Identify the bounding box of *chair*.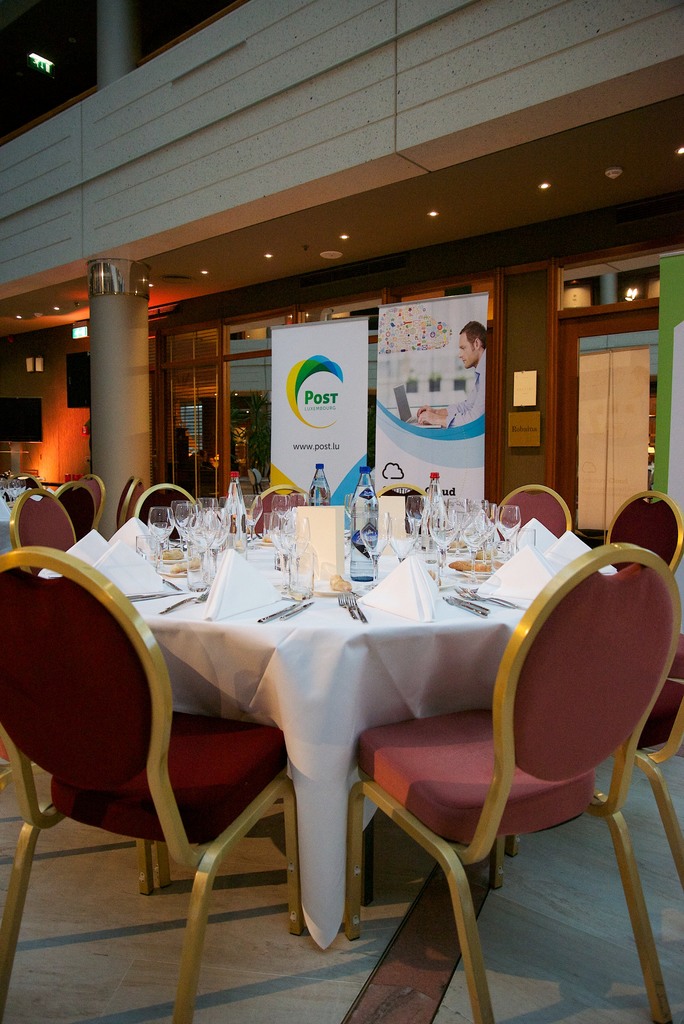
[490, 478, 576, 854].
